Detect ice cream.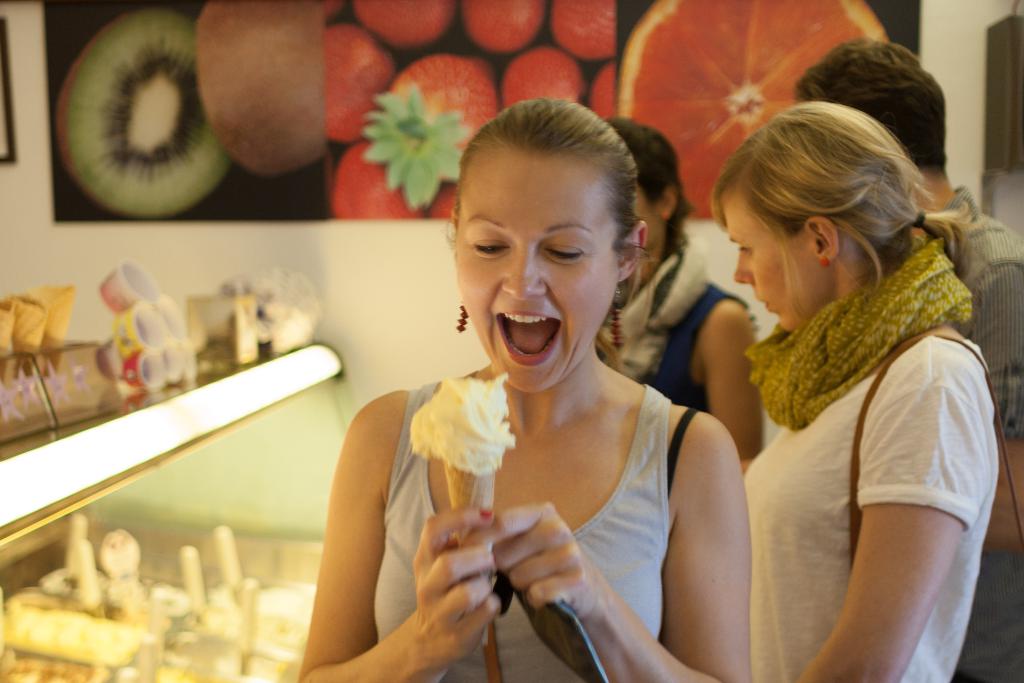
Detected at <region>3, 648, 102, 682</region>.
